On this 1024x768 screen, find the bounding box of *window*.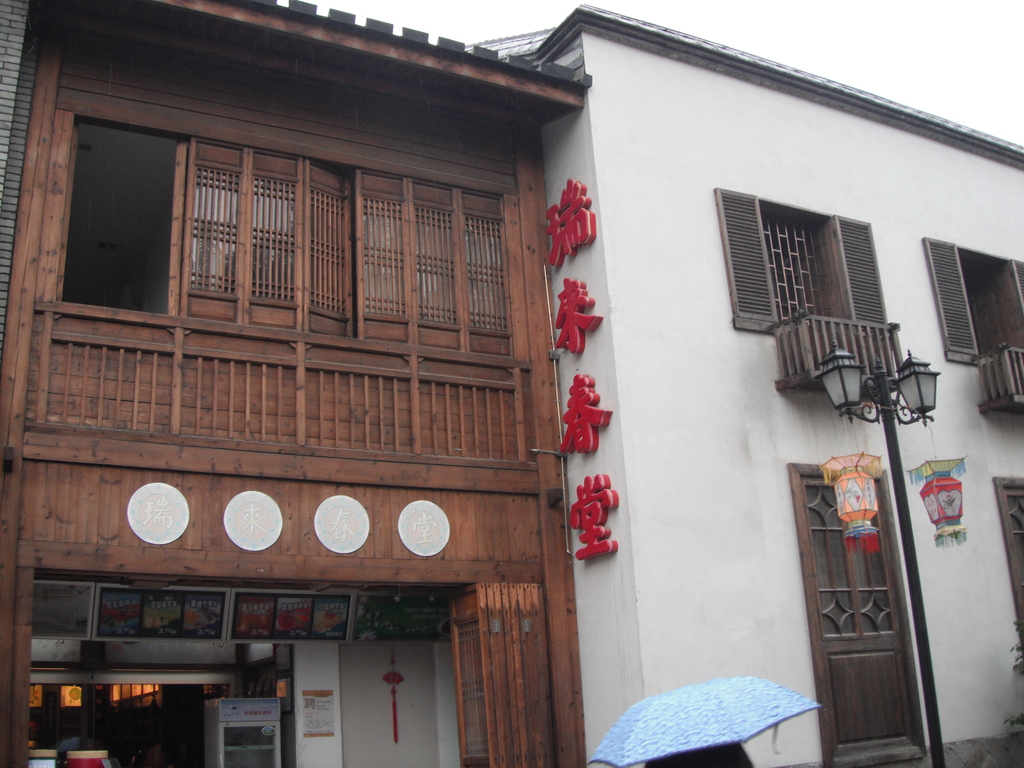
Bounding box: rect(257, 159, 298, 345).
